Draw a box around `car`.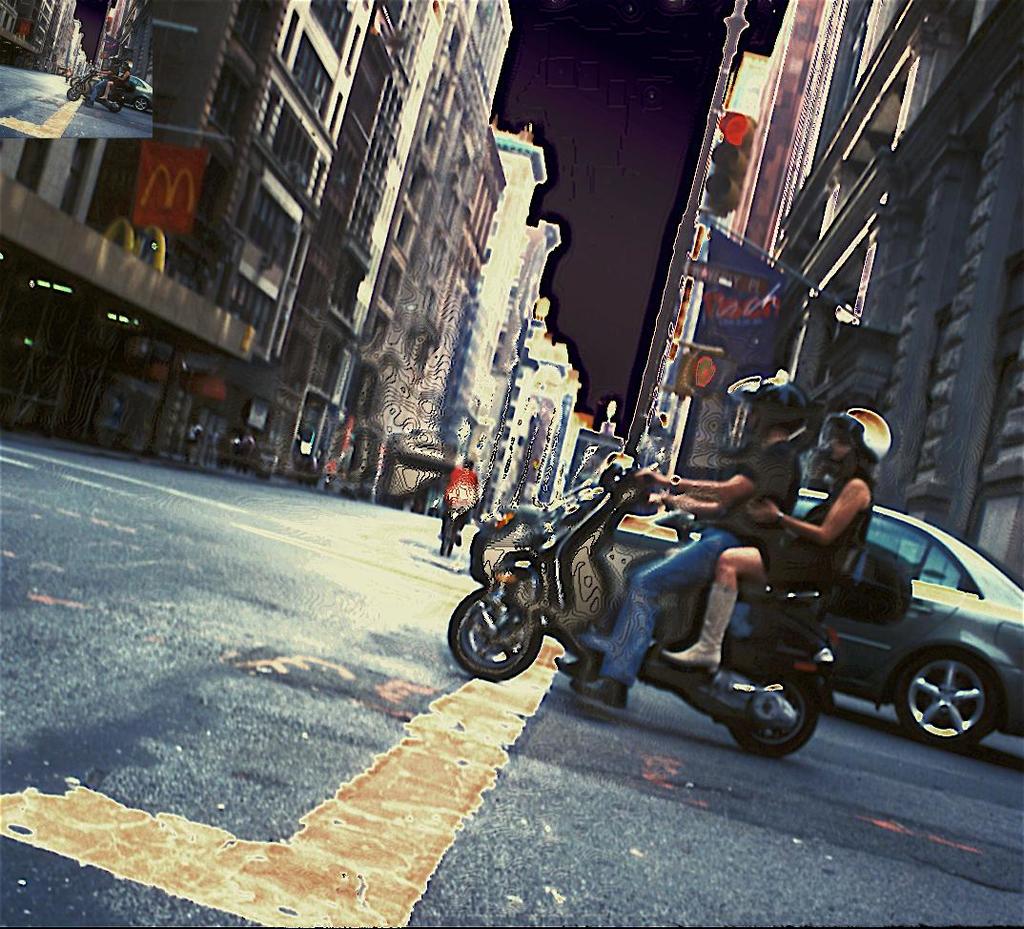
[639, 498, 1022, 758].
